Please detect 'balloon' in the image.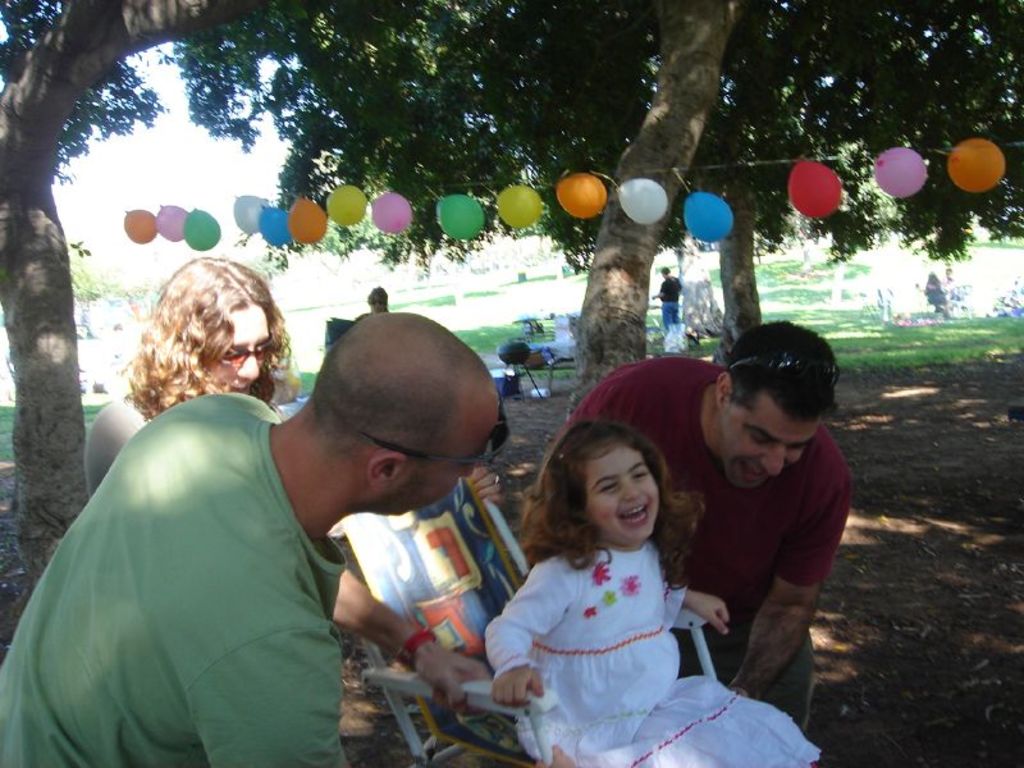
BBox(156, 206, 187, 242).
